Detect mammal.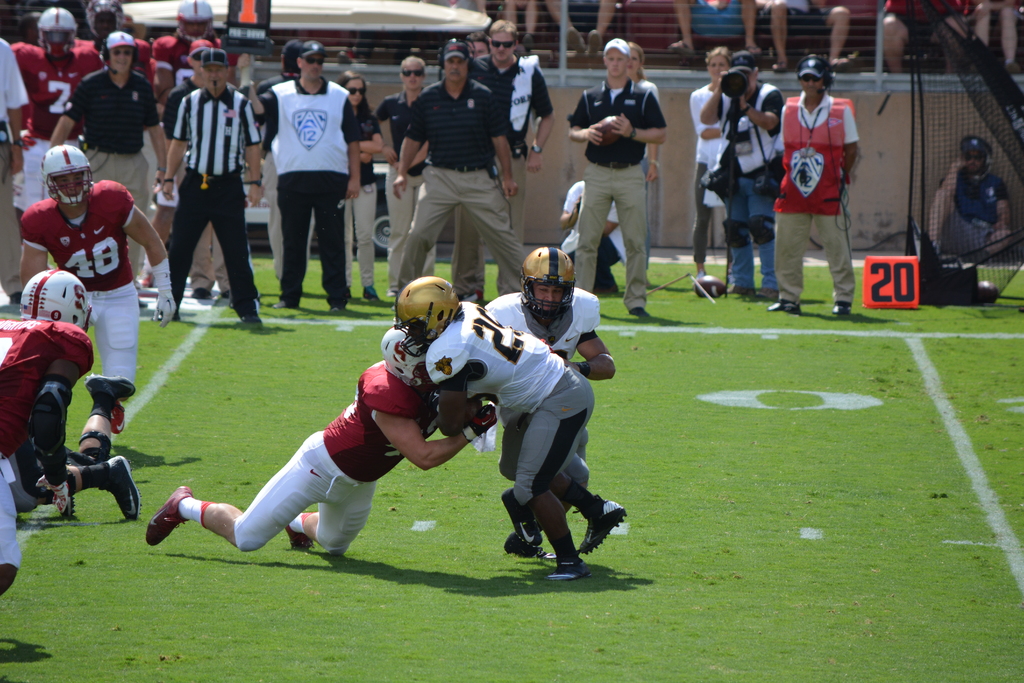
Detected at left=147, top=329, right=502, bottom=555.
